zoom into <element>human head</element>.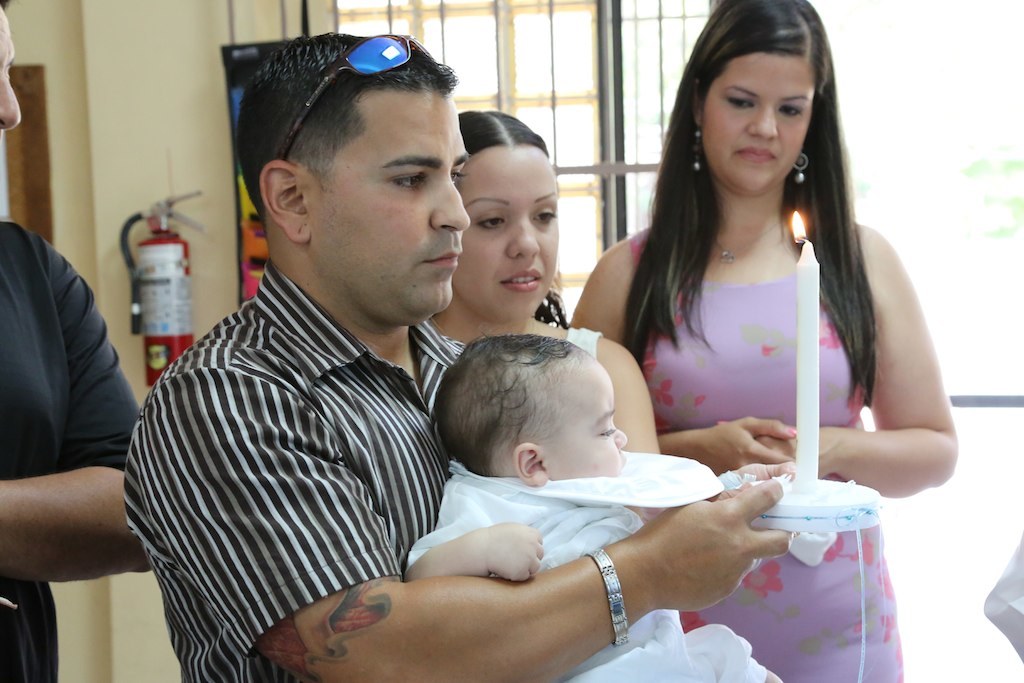
Zoom target: (left=238, top=23, right=475, bottom=309).
